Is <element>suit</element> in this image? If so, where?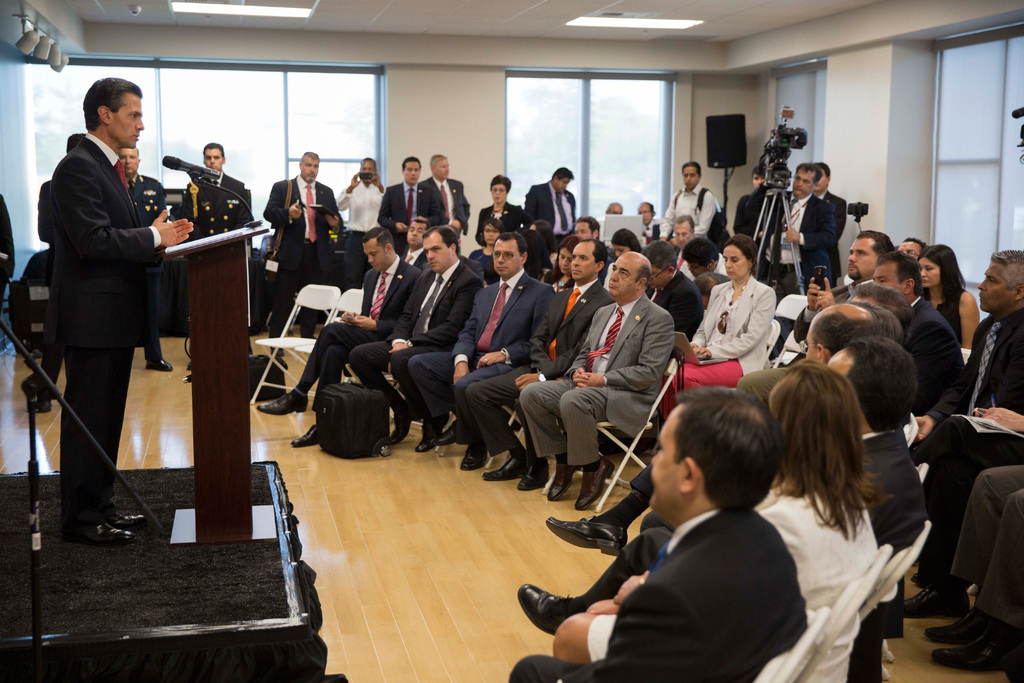
Yes, at l=508, t=508, r=805, b=682.
